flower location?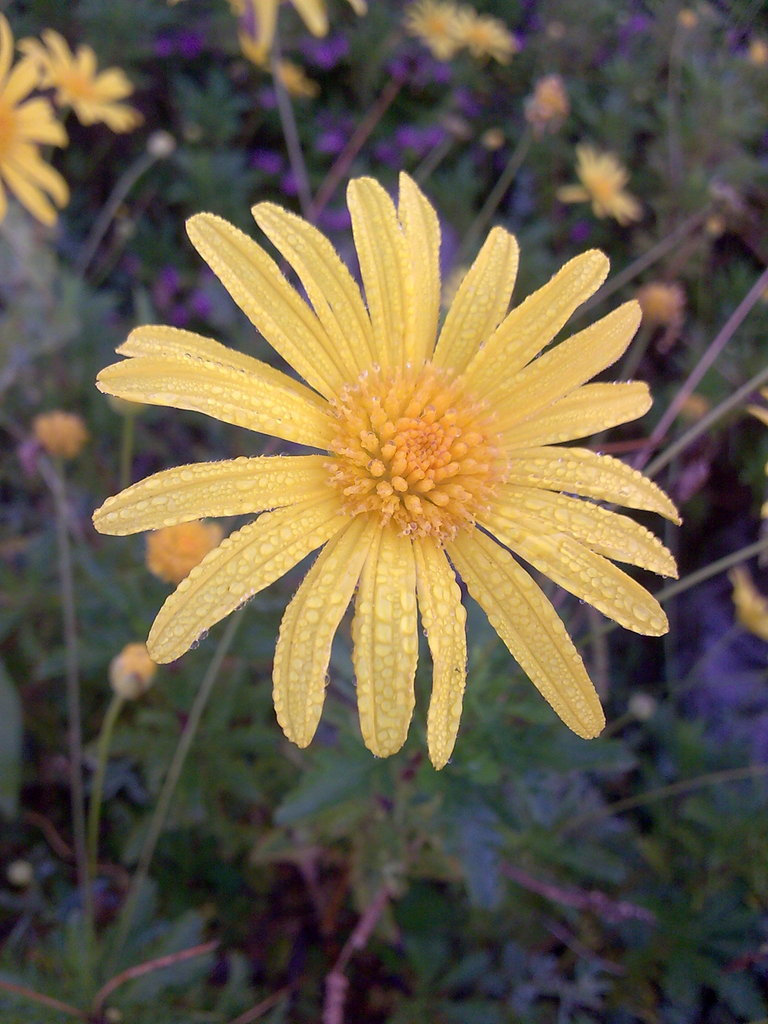
BBox(406, 0, 472, 57)
